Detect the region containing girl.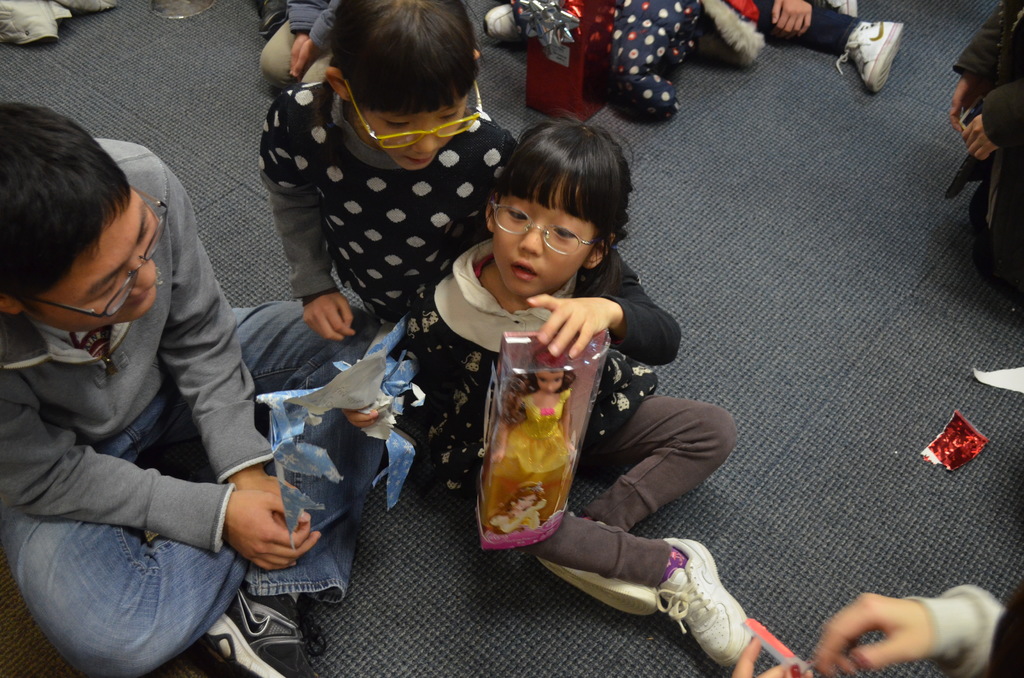
(341,122,755,669).
